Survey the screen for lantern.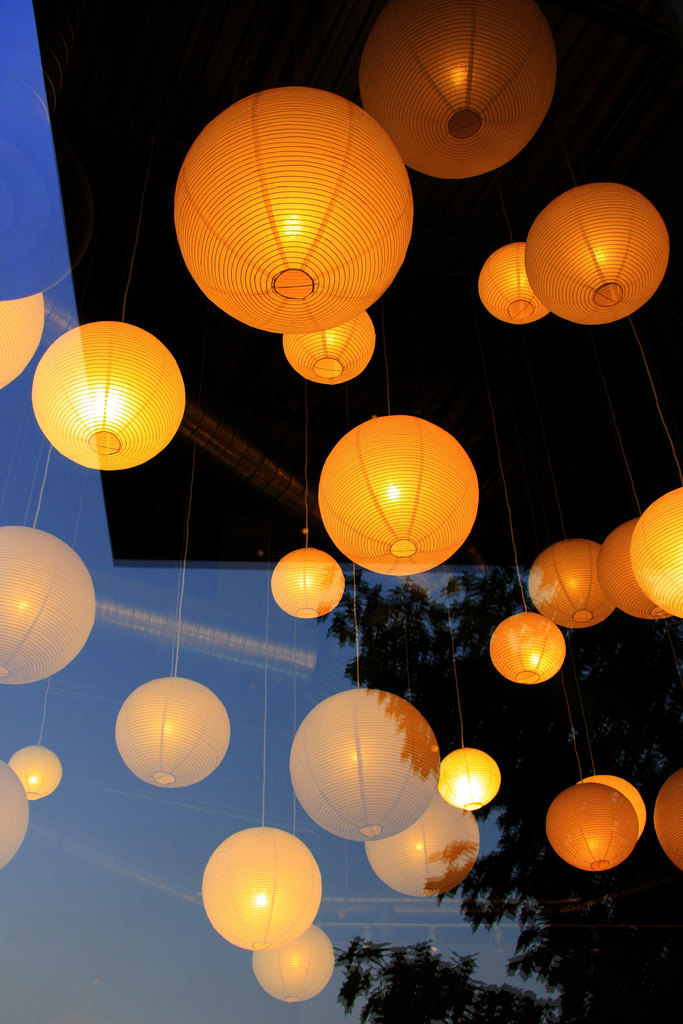
Survey found: BBox(115, 678, 229, 790).
